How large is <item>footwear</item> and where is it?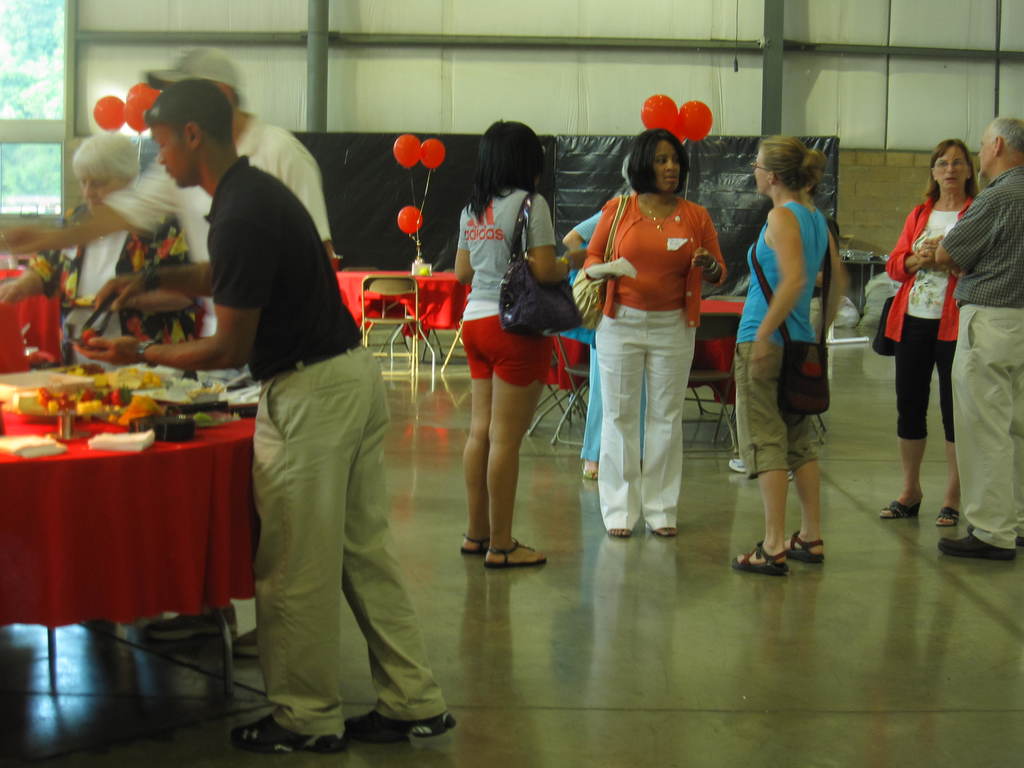
Bounding box: [613, 525, 627, 540].
